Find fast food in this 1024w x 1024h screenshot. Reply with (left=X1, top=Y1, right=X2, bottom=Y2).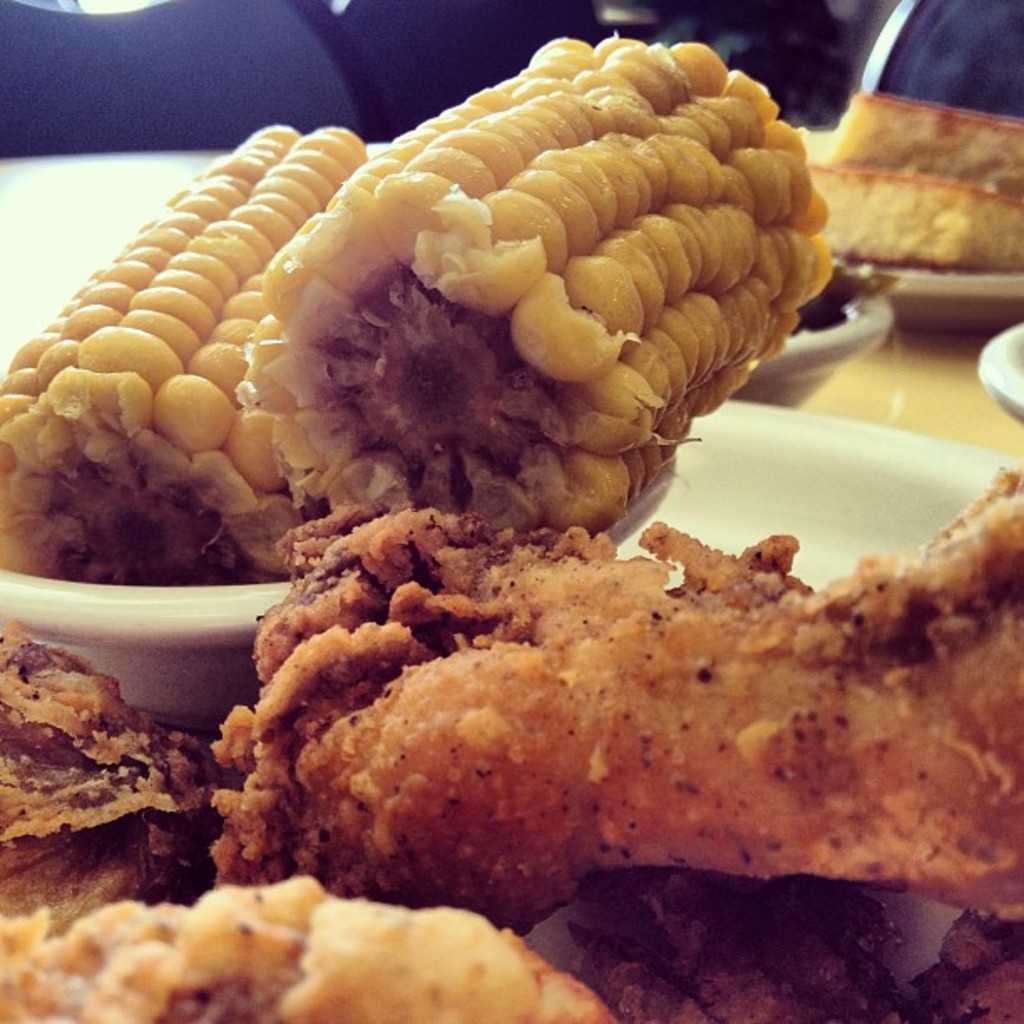
(left=0, top=107, right=383, bottom=550).
